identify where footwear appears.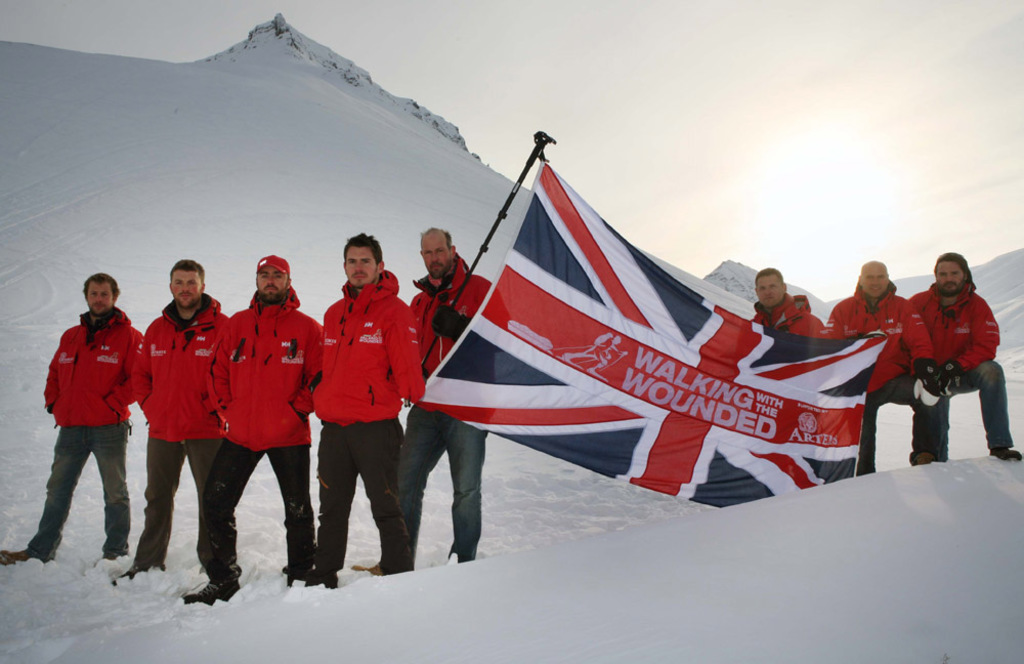
Appears at {"left": 995, "top": 444, "right": 1022, "bottom": 460}.
